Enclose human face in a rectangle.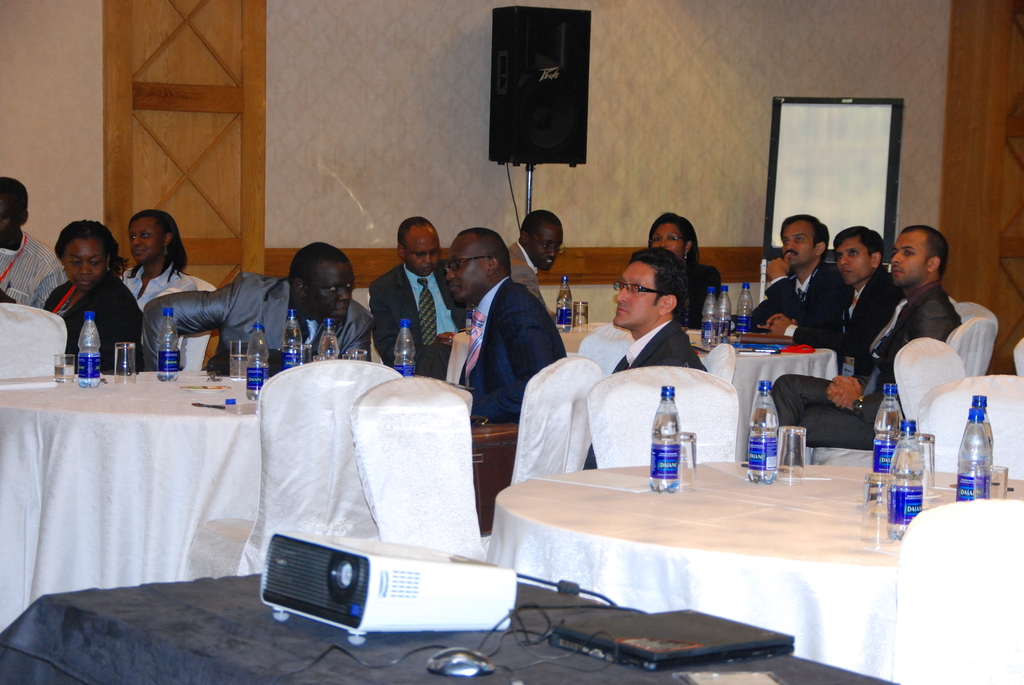
787, 221, 816, 267.
